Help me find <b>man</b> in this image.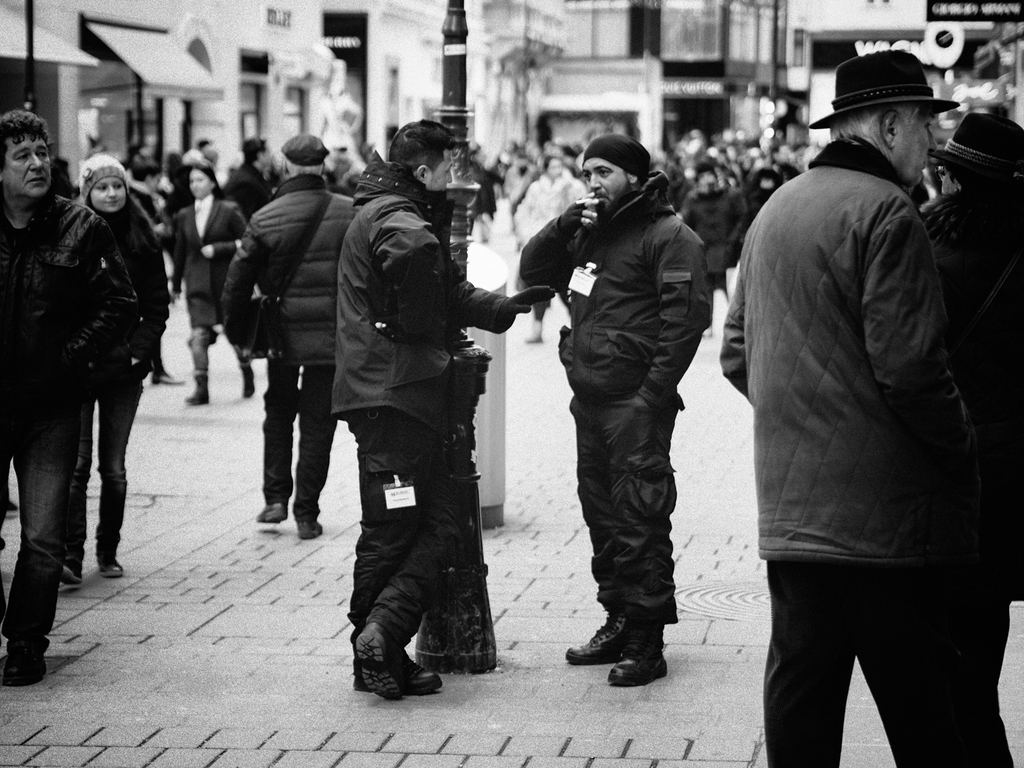
Found it: (x1=330, y1=120, x2=556, y2=698).
